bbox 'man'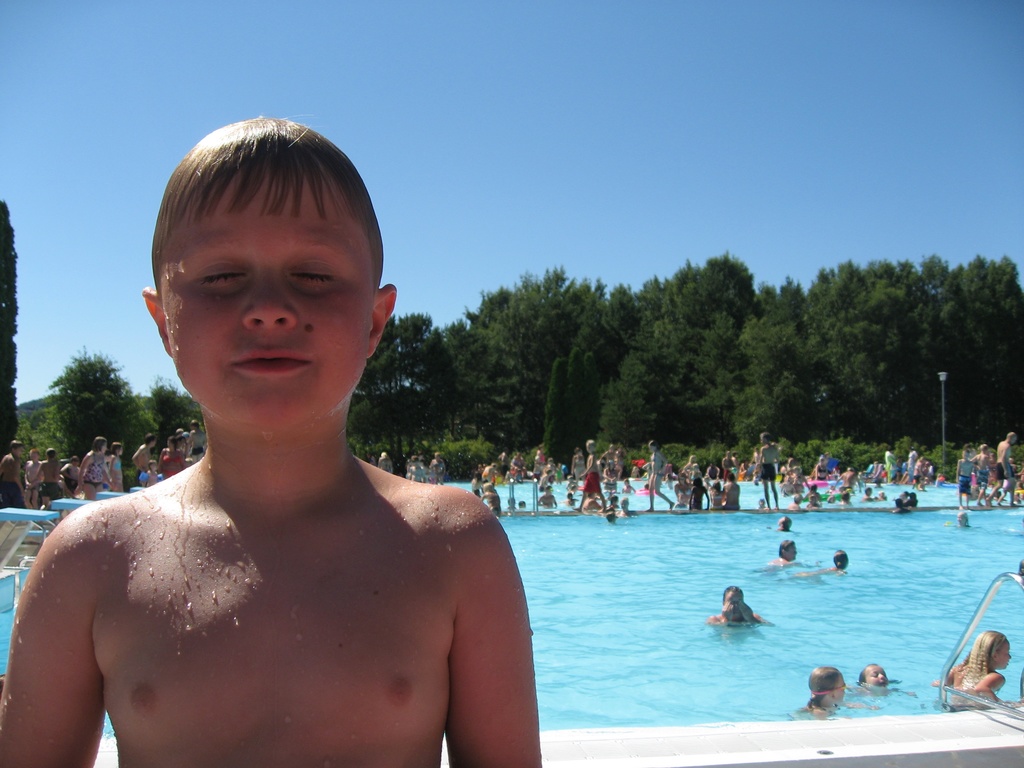
0:436:36:514
